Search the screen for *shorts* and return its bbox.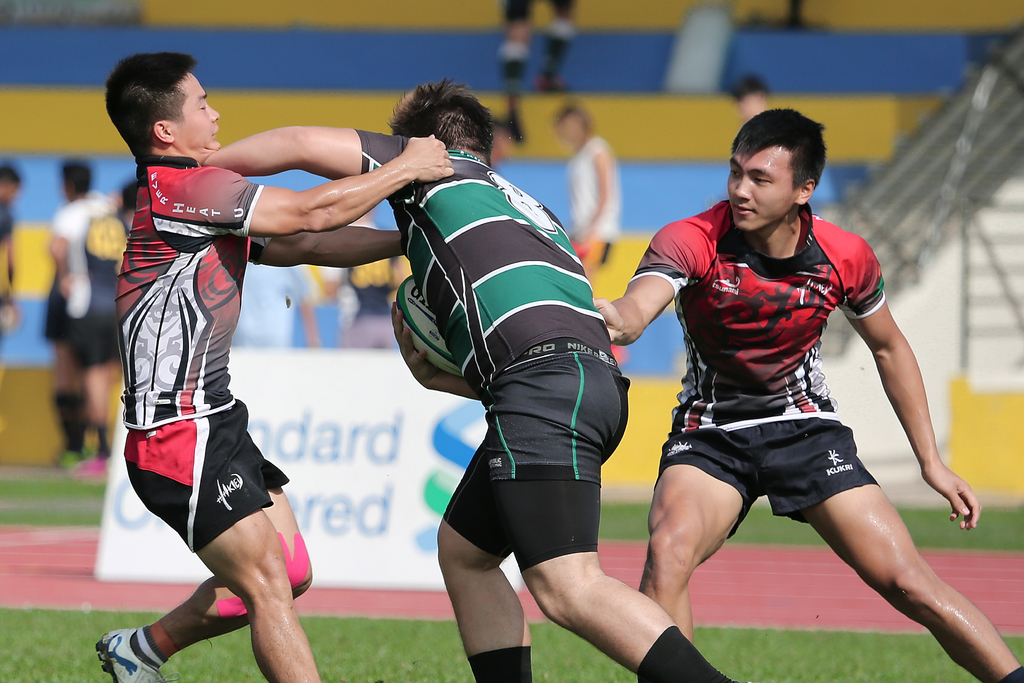
Found: <box>439,342,628,572</box>.
